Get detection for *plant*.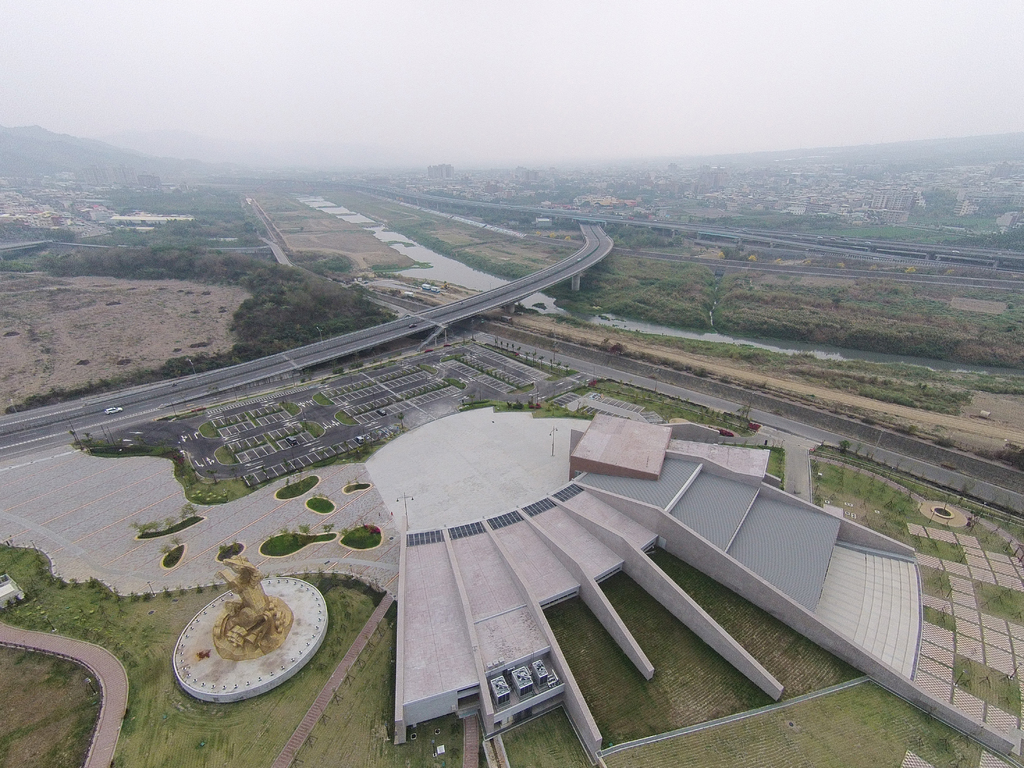
Detection: [170,499,201,521].
